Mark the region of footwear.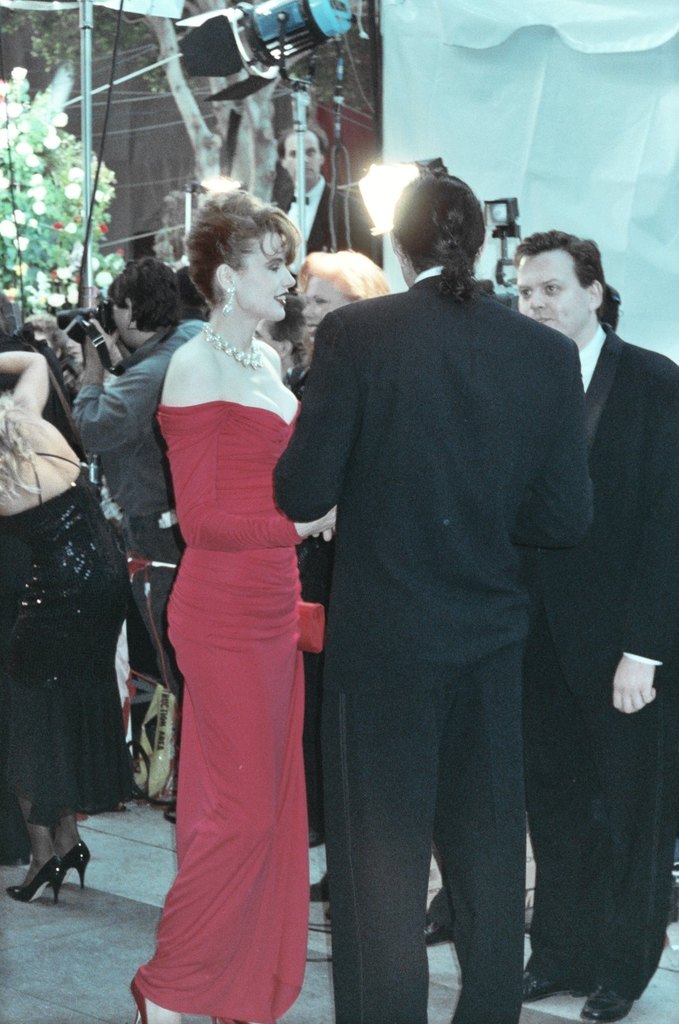
Region: detection(23, 838, 85, 916).
